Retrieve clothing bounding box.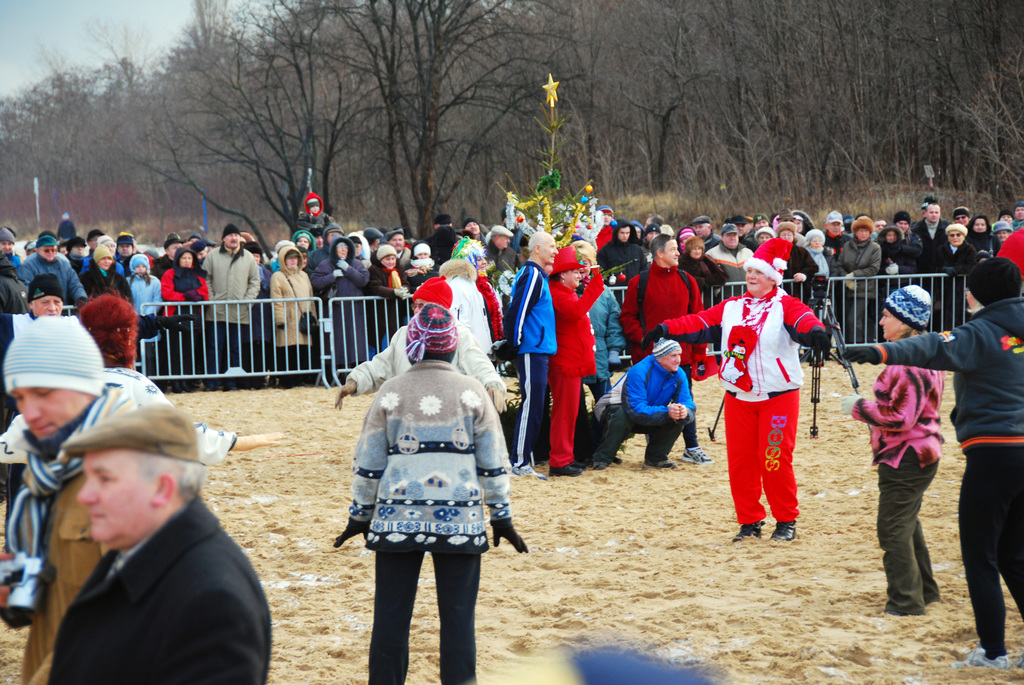
Bounding box: (808, 244, 832, 301).
